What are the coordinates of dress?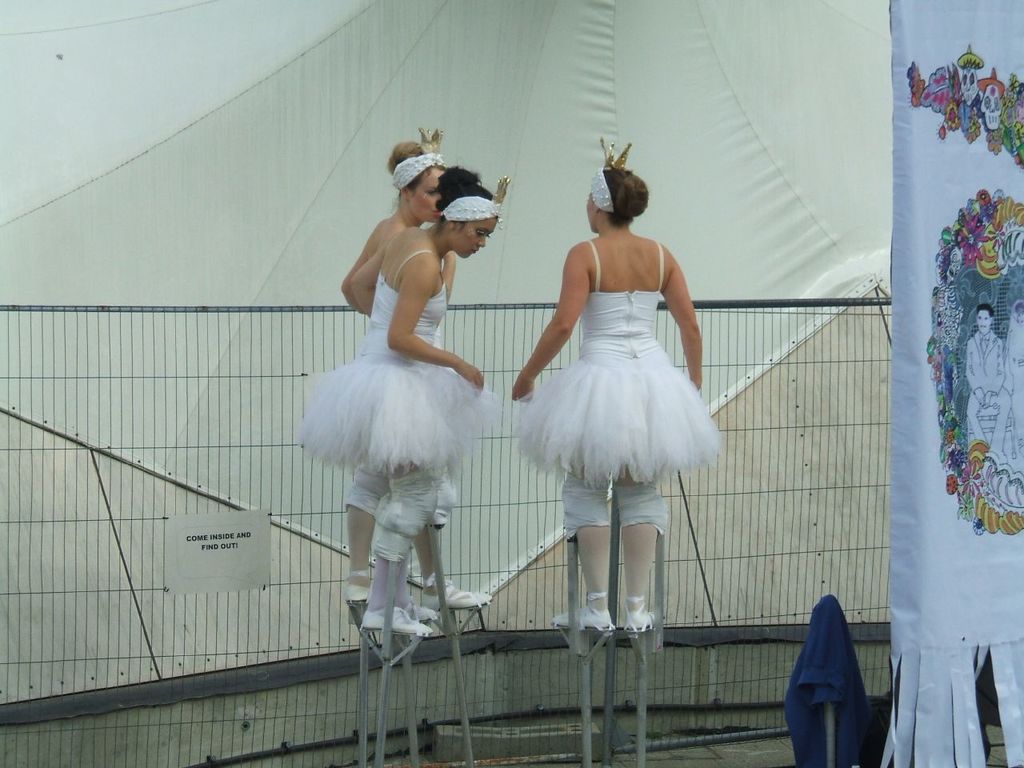
[x1=502, y1=227, x2=721, y2=505].
